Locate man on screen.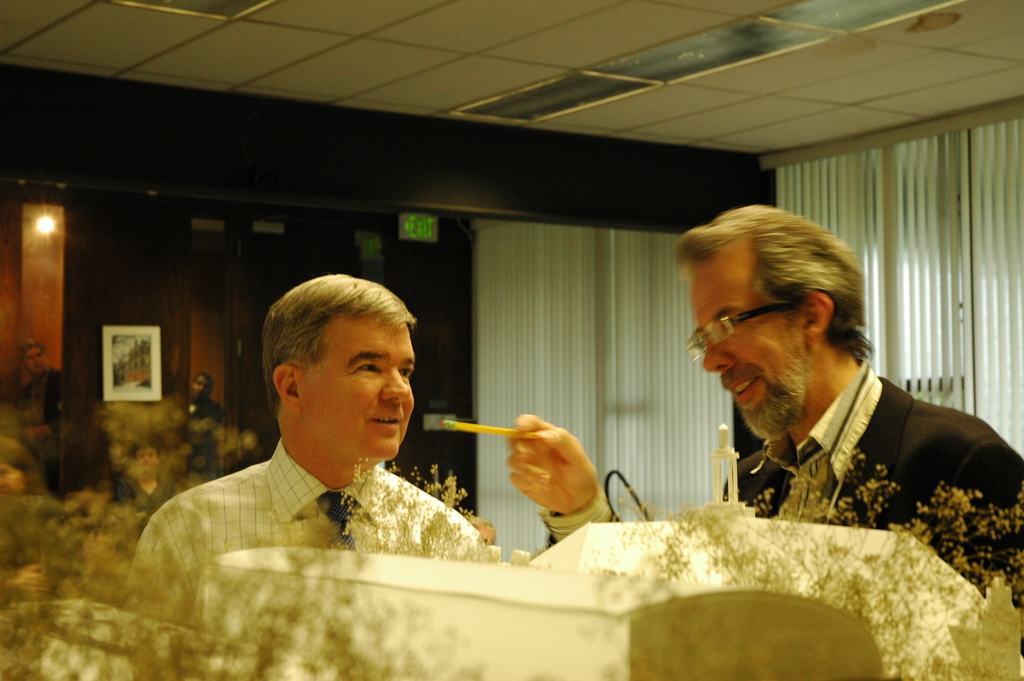
On screen at box=[503, 201, 1023, 654].
